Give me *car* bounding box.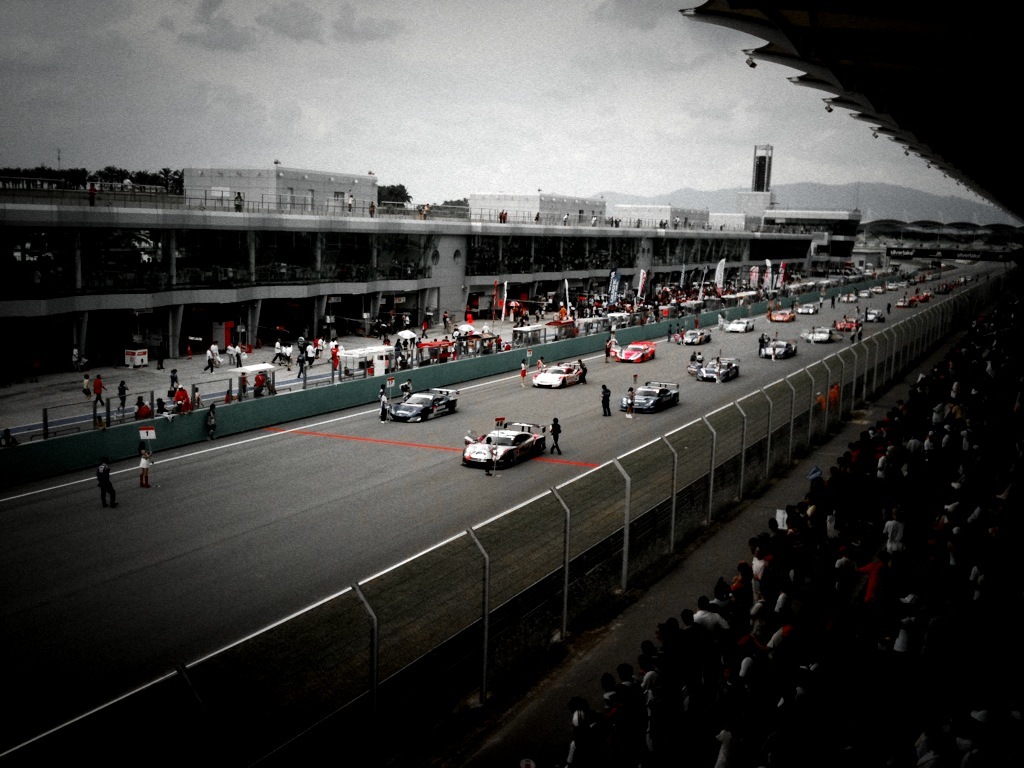
crop(527, 356, 583, 391).
